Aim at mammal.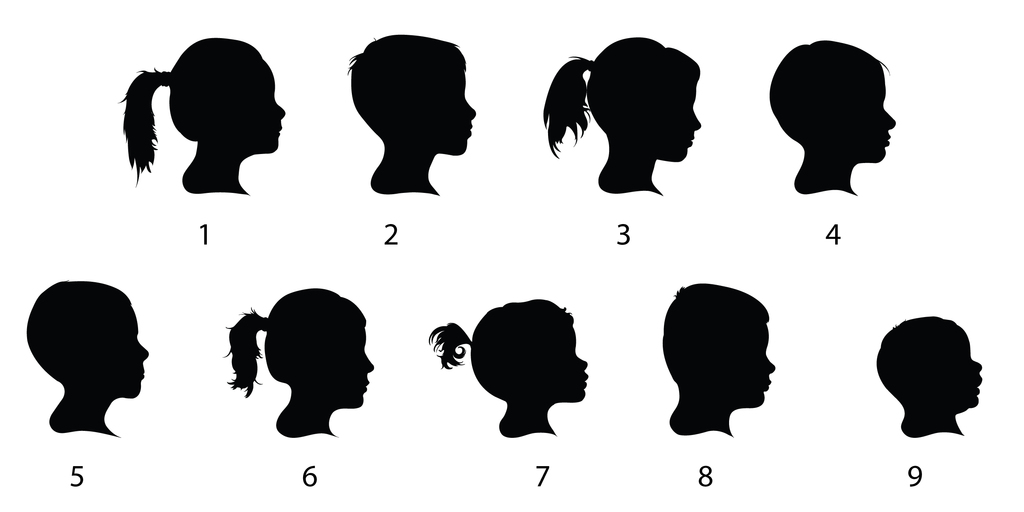
Aimed at bbox=[346, 35, 477, 198].
